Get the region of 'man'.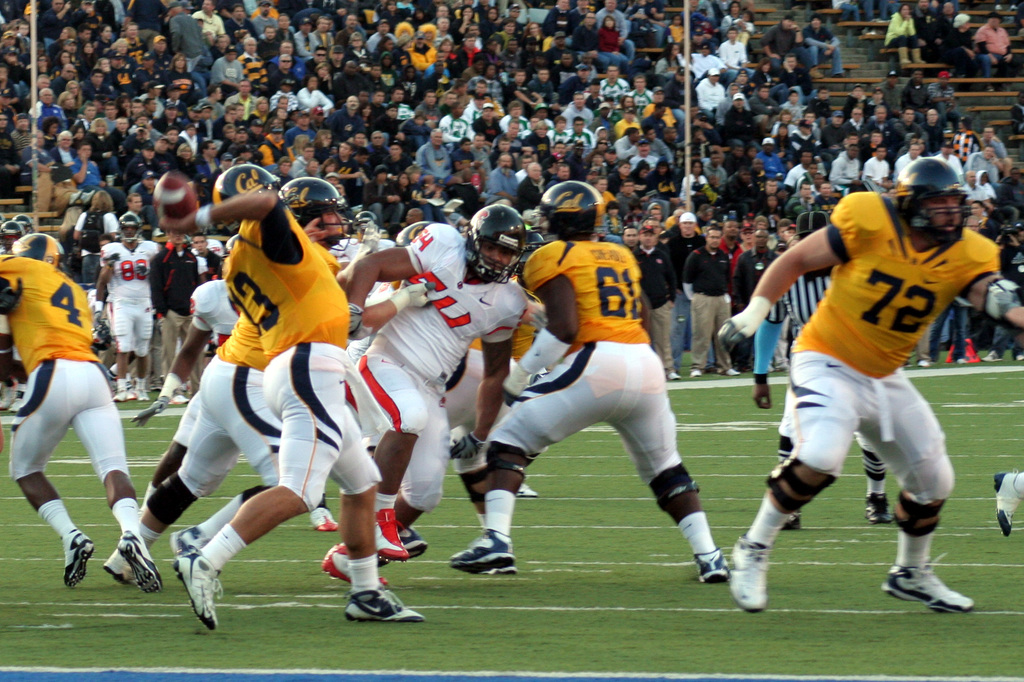
{"x1": 1, "y1": 195, "x2": 144, "y2": 613}.
